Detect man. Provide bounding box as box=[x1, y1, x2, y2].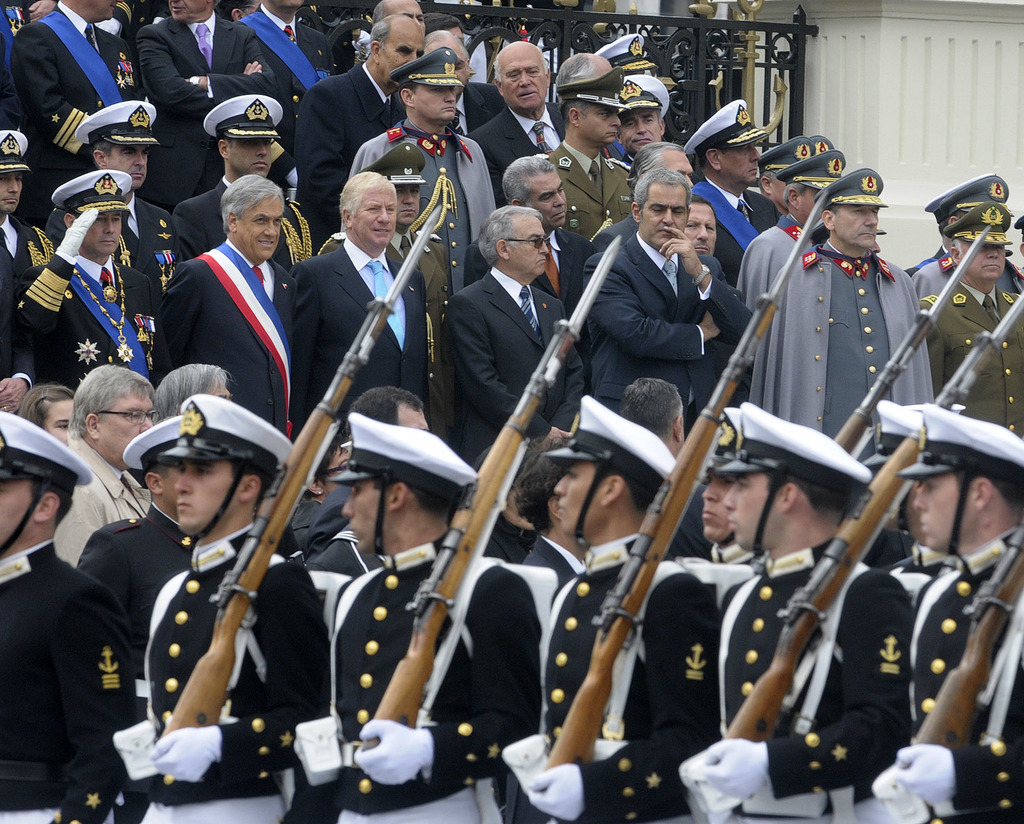
box=[889, 408, 1023, 818].
